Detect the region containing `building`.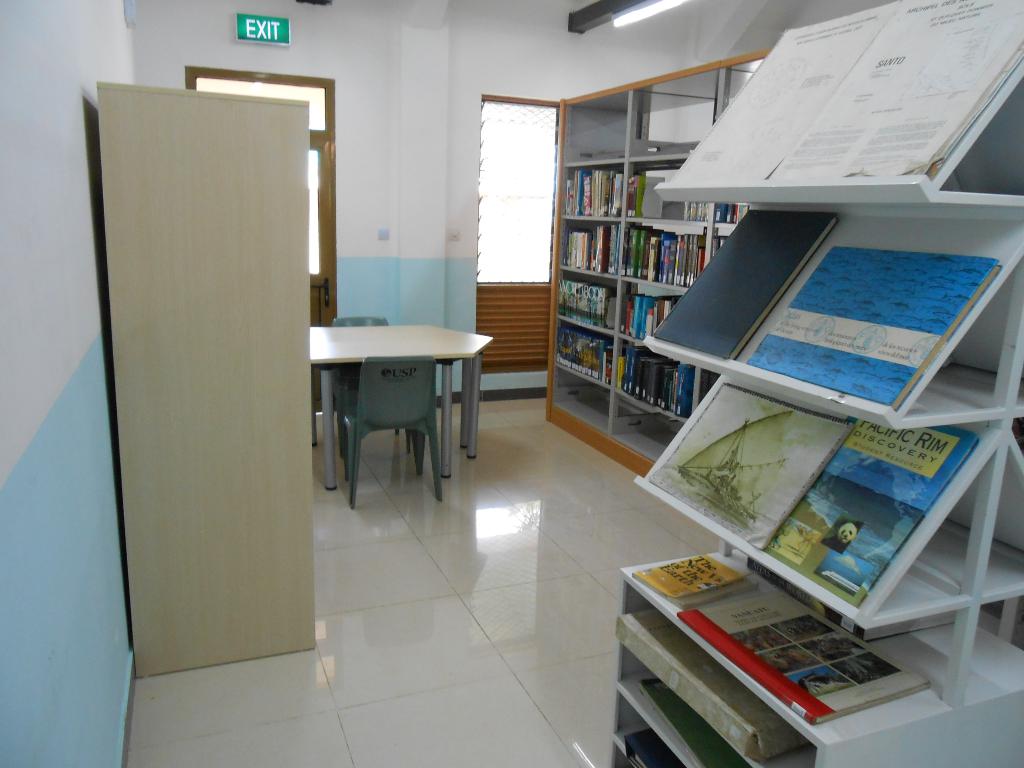
bbox(0, 0, 1023, 767).
